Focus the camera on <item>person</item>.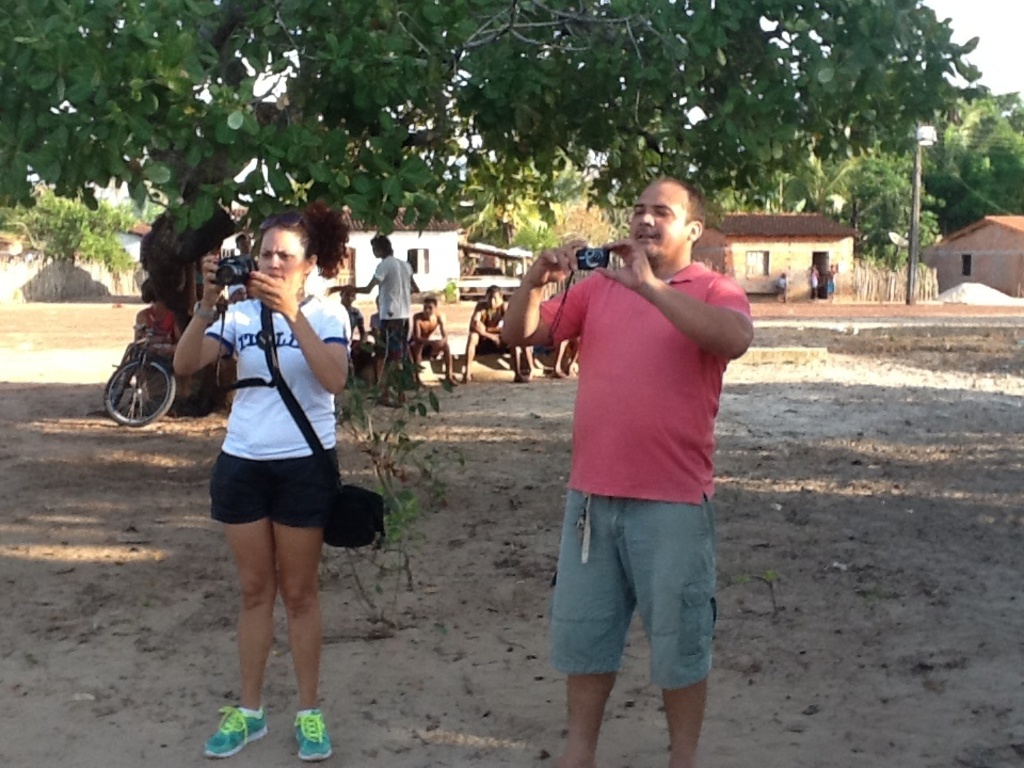
Focus region: locate(500, 173, 752, 767).
